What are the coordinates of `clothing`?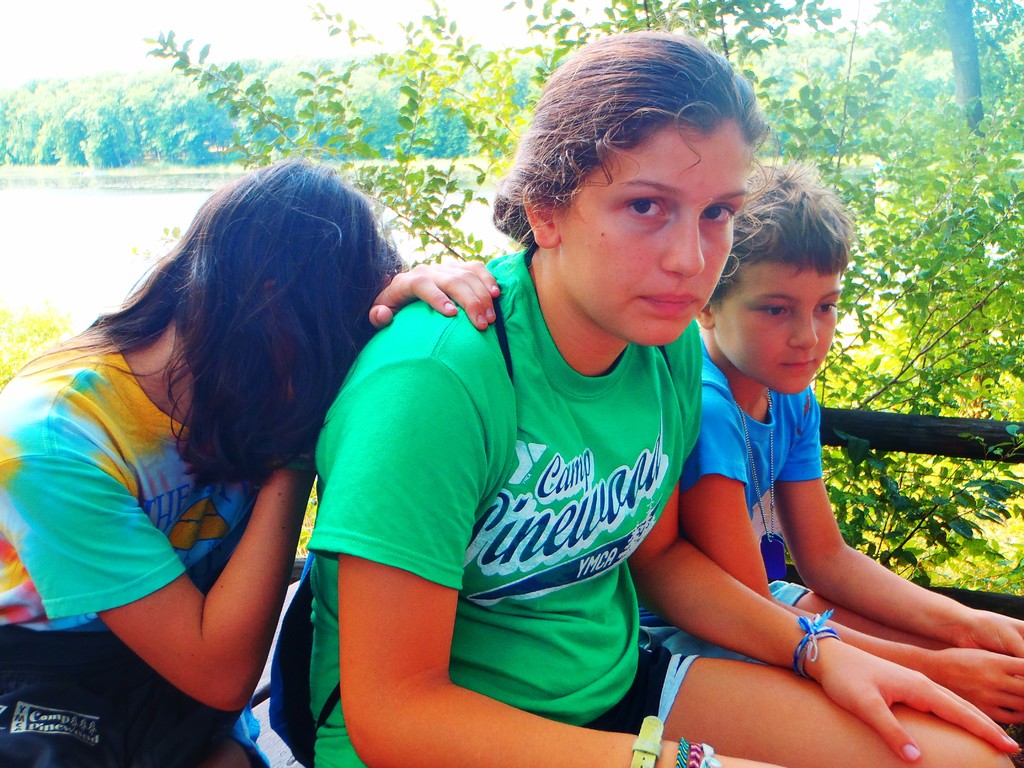
select_region(635, 342, 832, 667).
